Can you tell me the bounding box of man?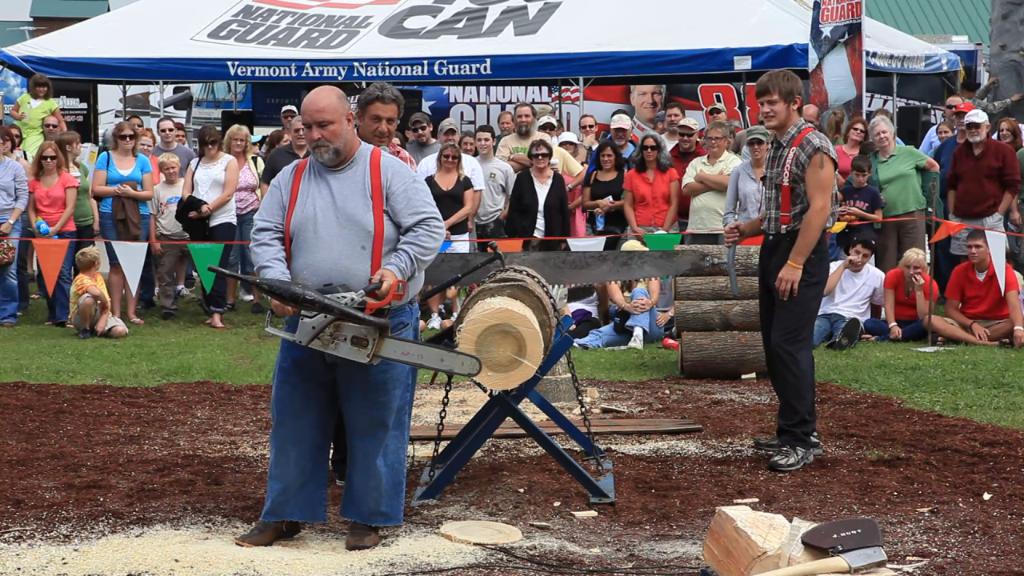
BBox(706, 102, 739, 151).
